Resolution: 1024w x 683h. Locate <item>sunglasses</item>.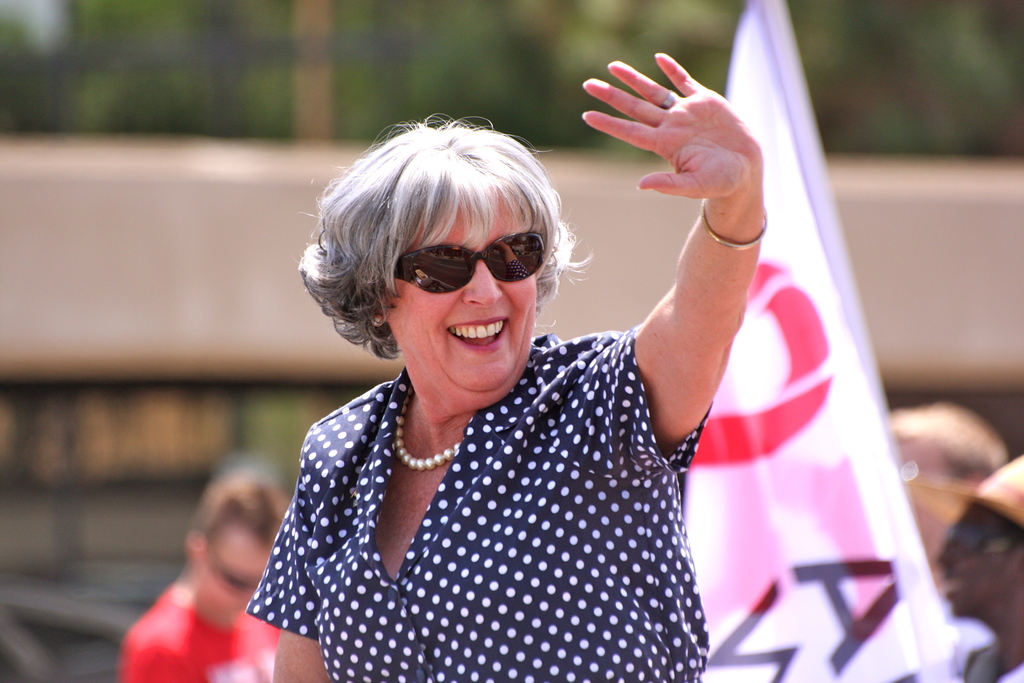
bbox=[396, 230, 545, 294].
